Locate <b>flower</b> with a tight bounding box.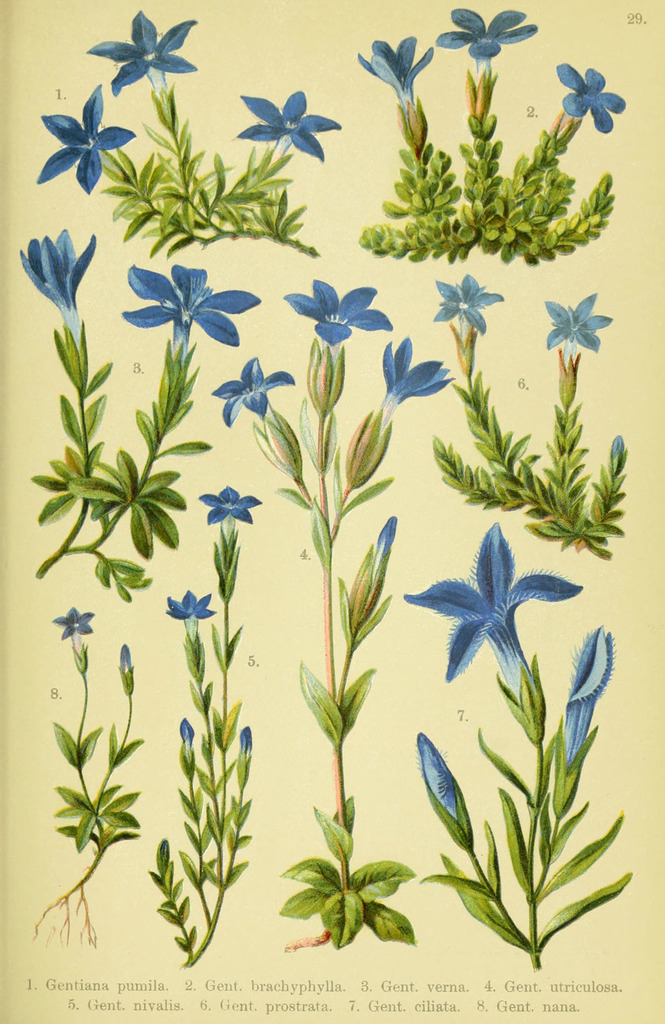
(204, 355, 294, 428).
